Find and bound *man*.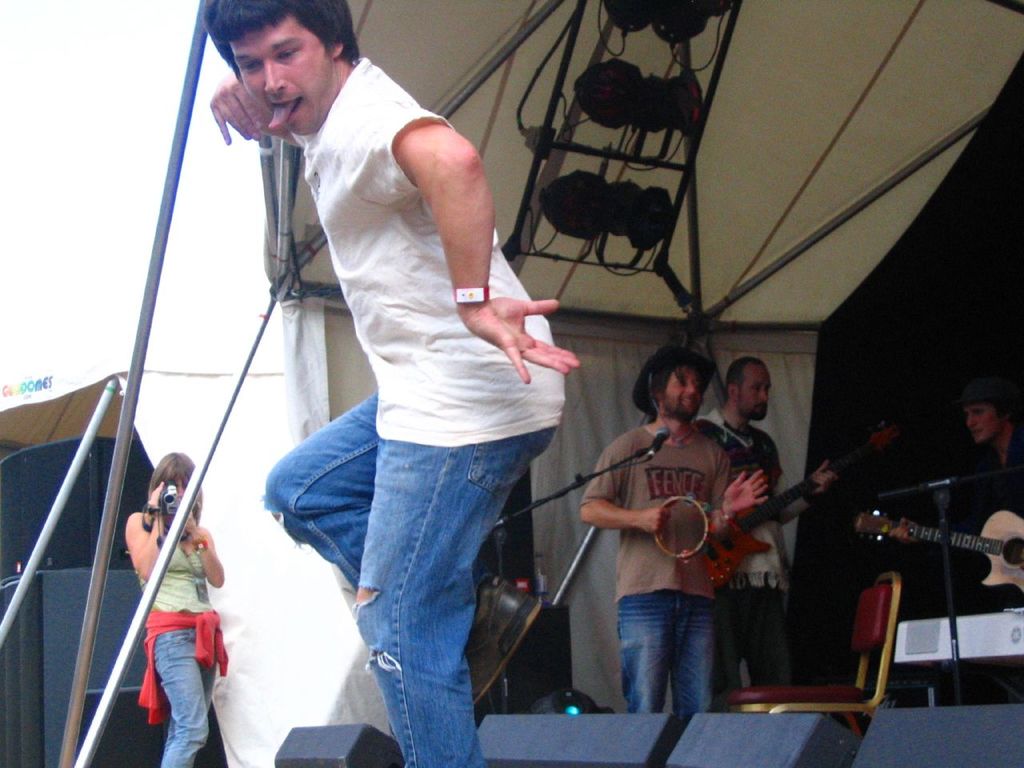
Bound: <box>211,16,604,738</box>.
